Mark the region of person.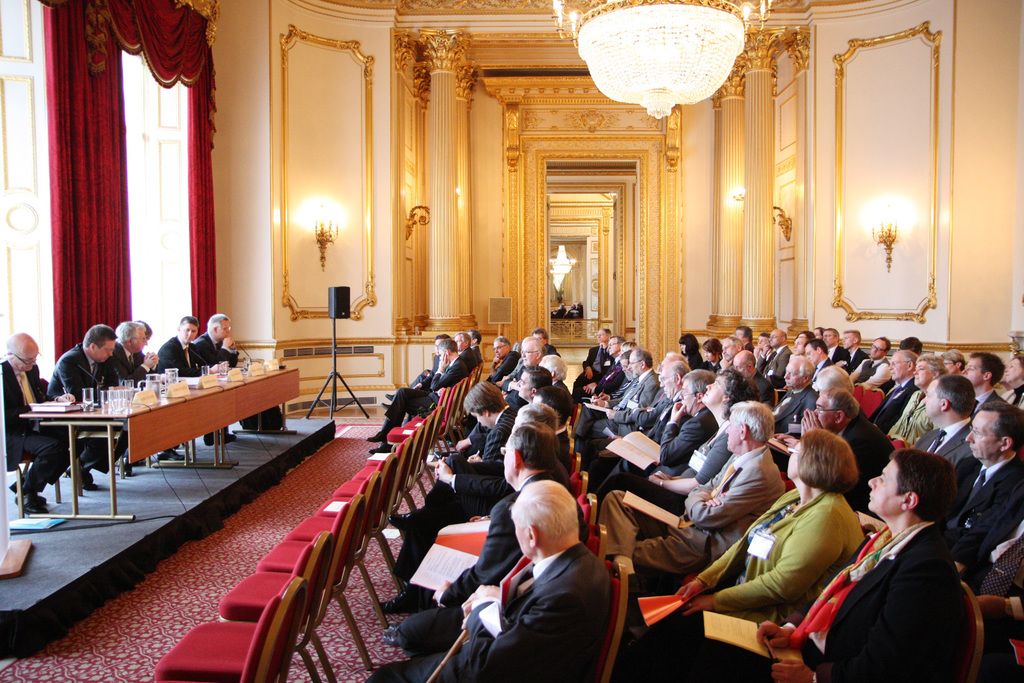
Region: rect(578, 329, 625, 378).
